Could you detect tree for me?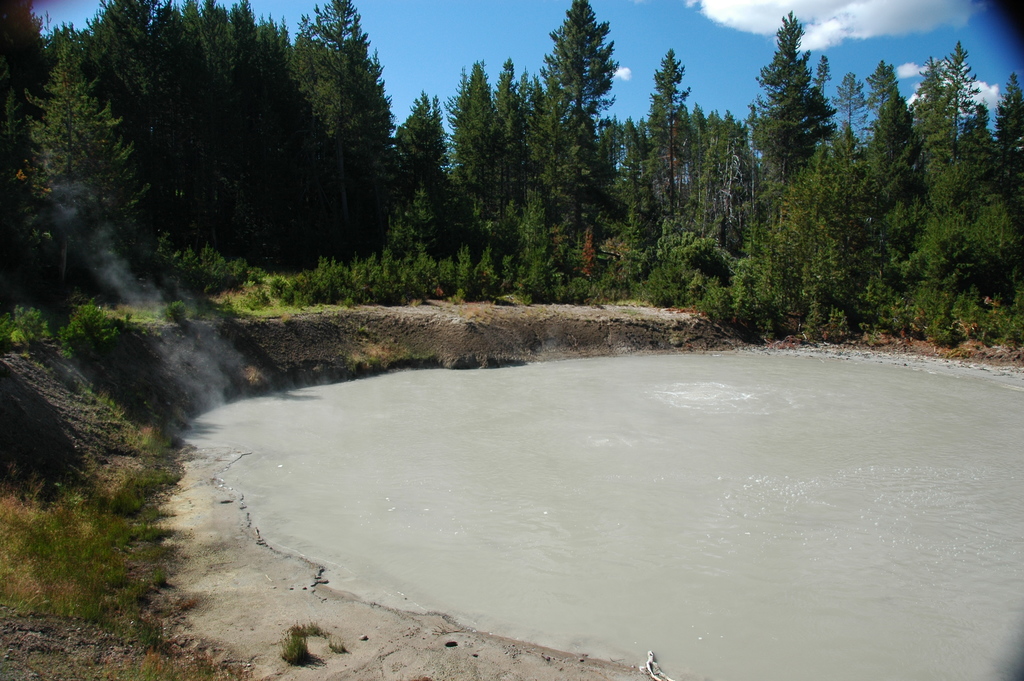
Detection result: bbox=[445, 56, 501, 224].
